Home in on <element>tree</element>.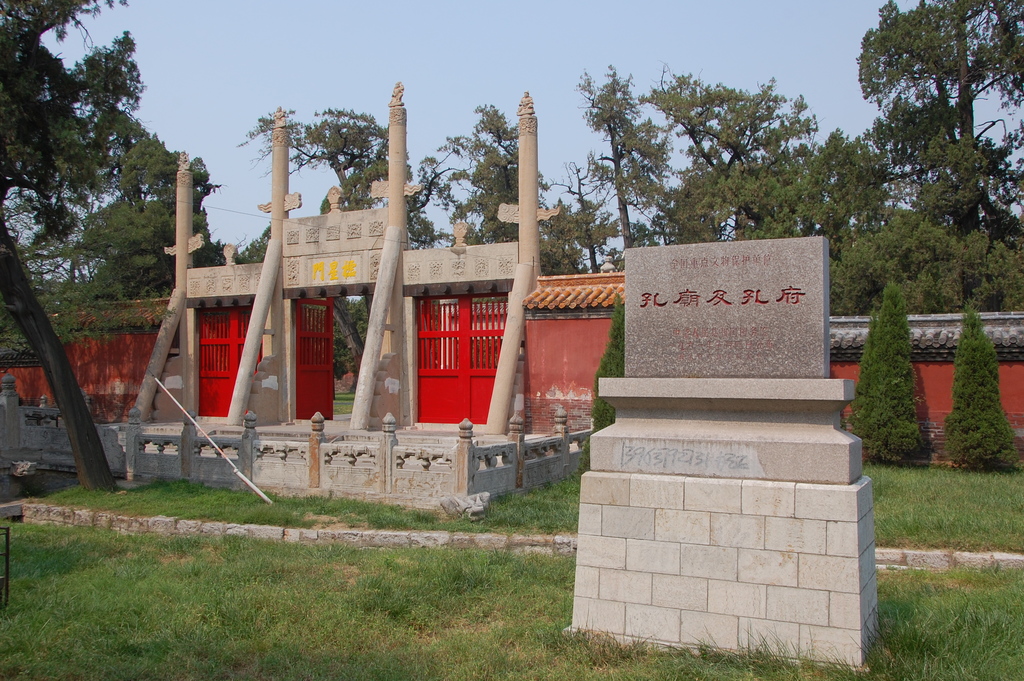
Homed in at locate(0, 0, 147, 489).
